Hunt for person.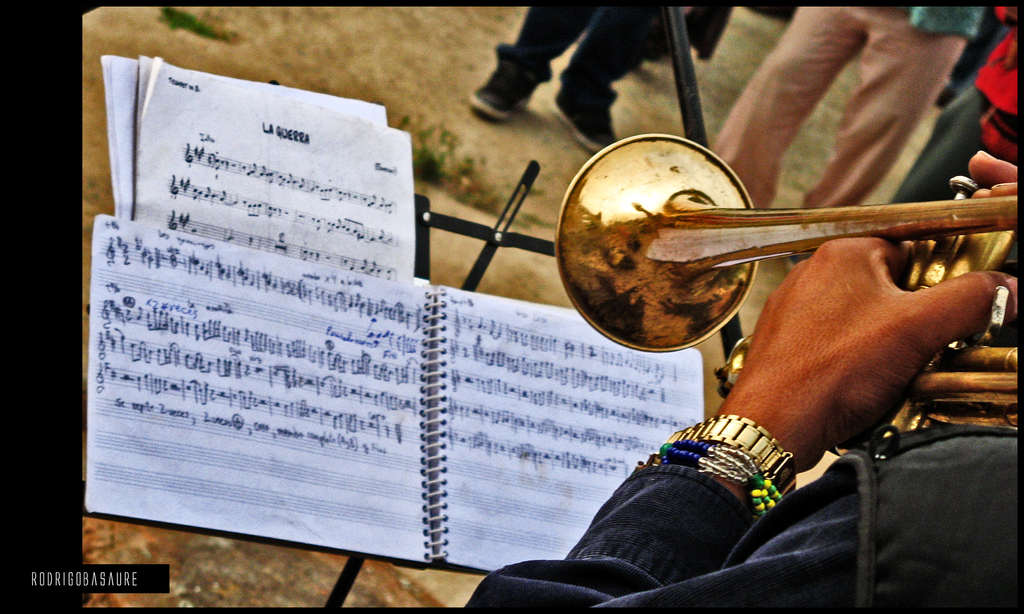
Hunted down at (703,0,986,277).
